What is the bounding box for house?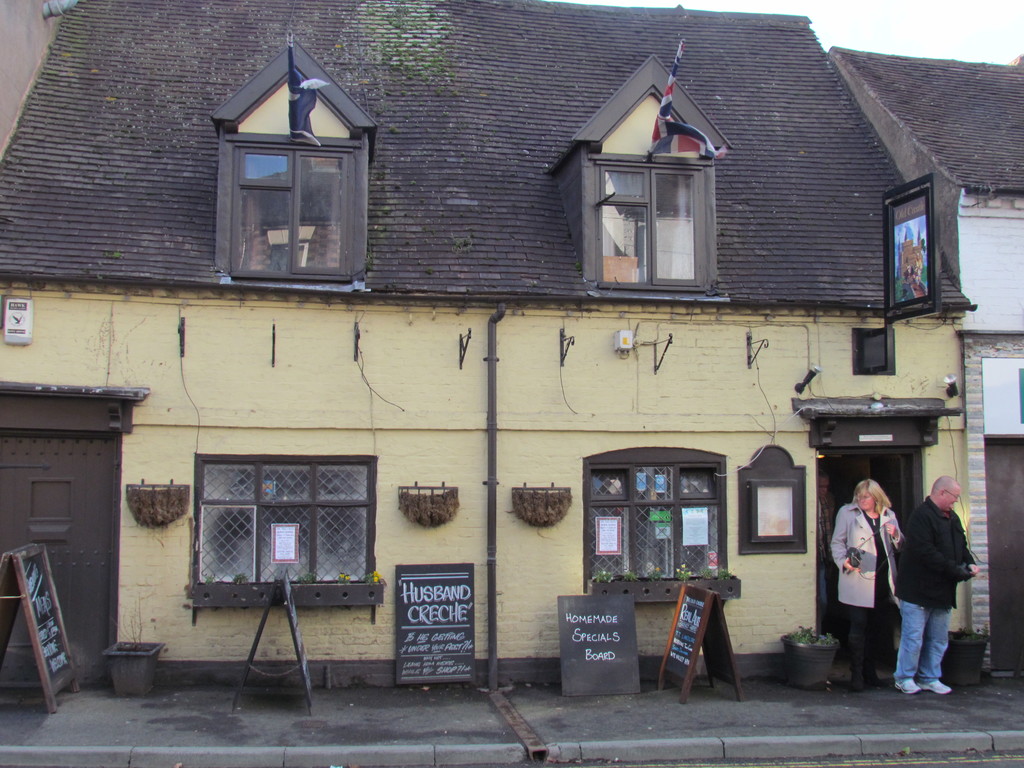
bbox=(826, 51, 1023, 679).
